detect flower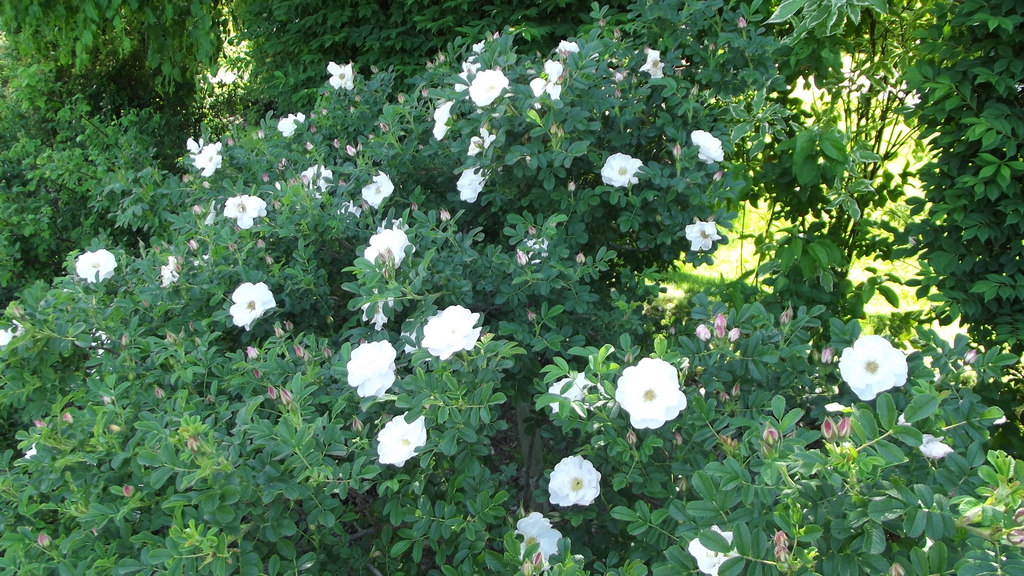
x1=819 y1=344 x2=832 y2=365
